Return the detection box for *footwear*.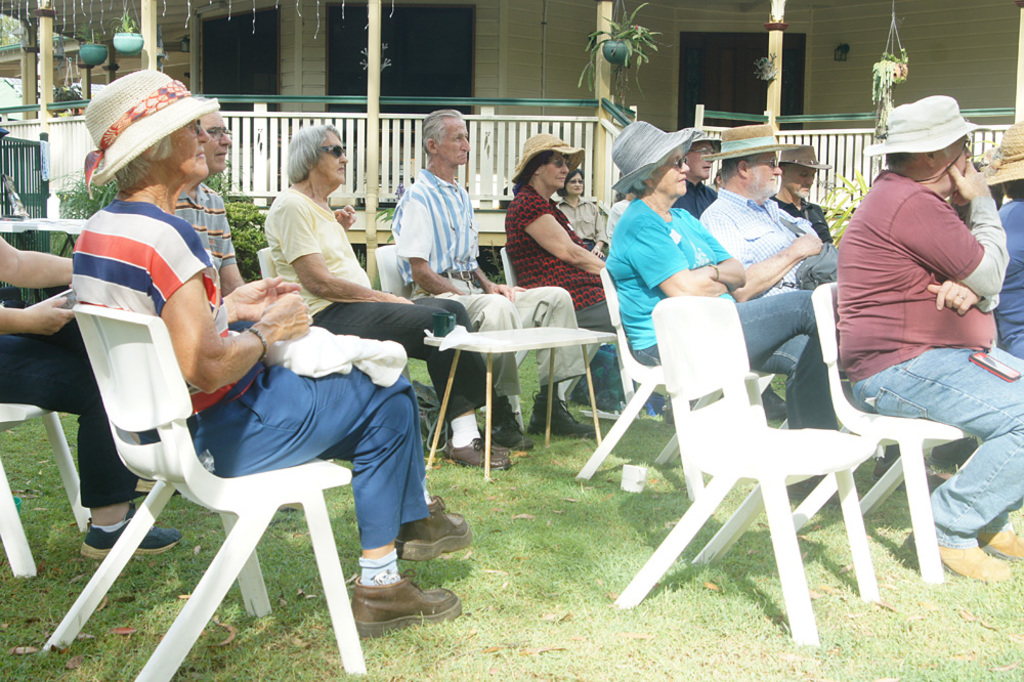
[left=353, top=569, right=466, bottom=637].
